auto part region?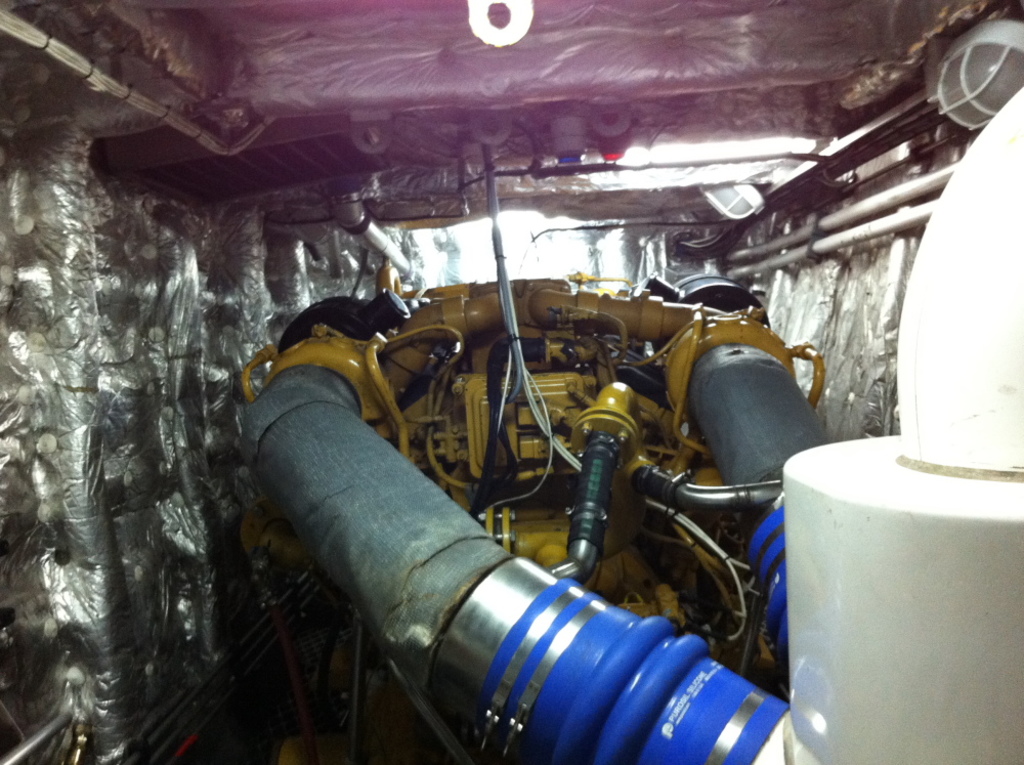
(x1=284, y1=262, x2=808, y2=724)
